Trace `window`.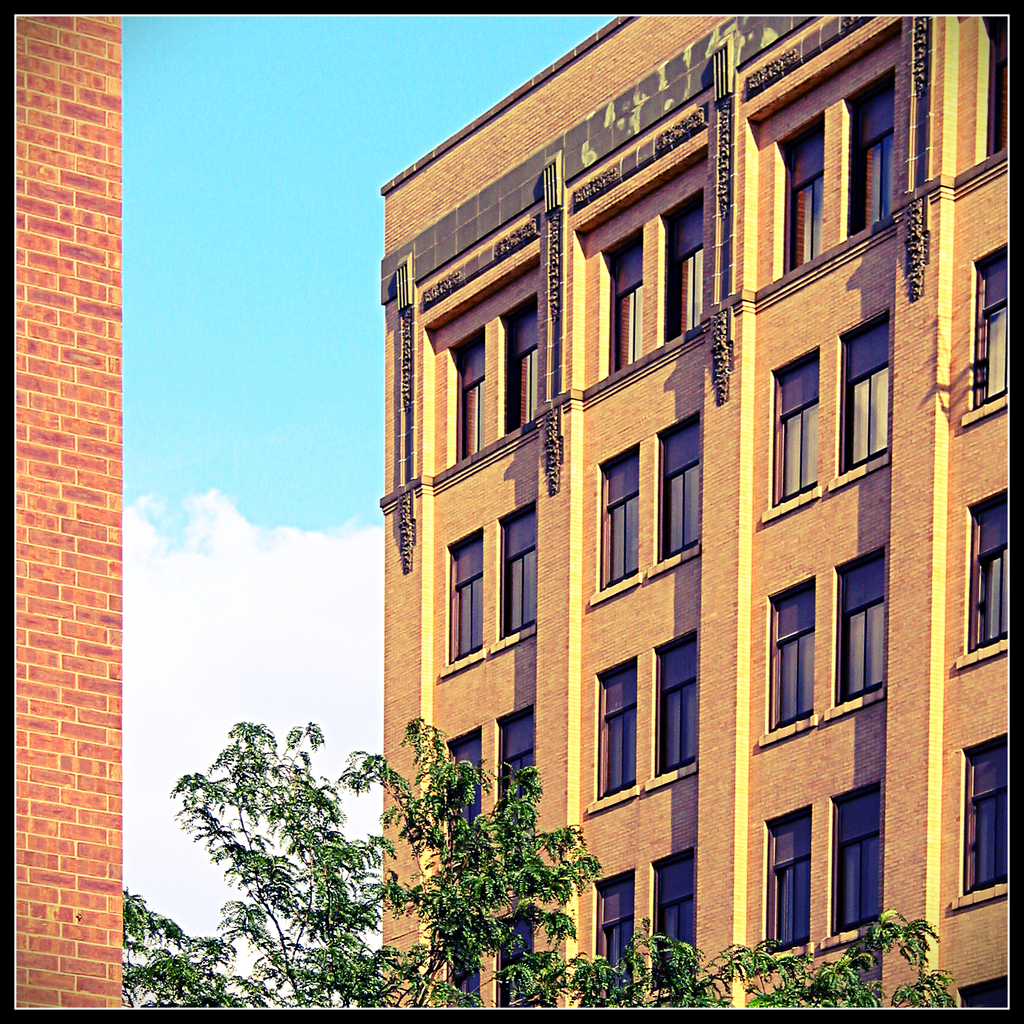
Traced to [605, 226, 641, 366].
